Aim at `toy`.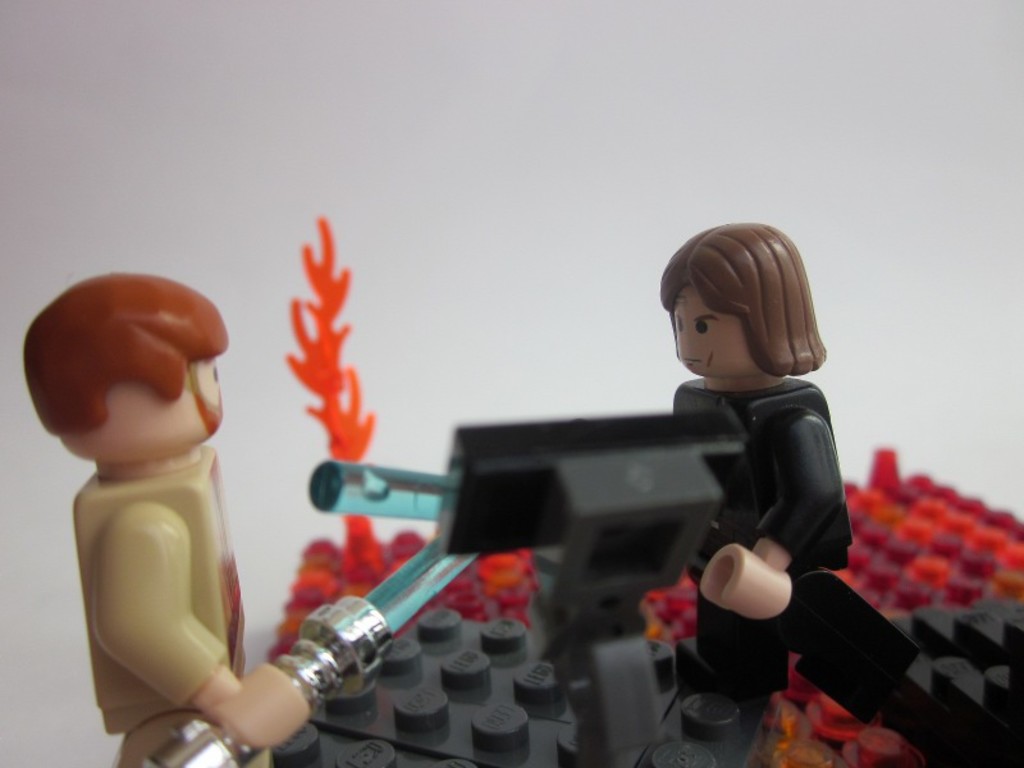
Aimed at (15,270,320,756).
